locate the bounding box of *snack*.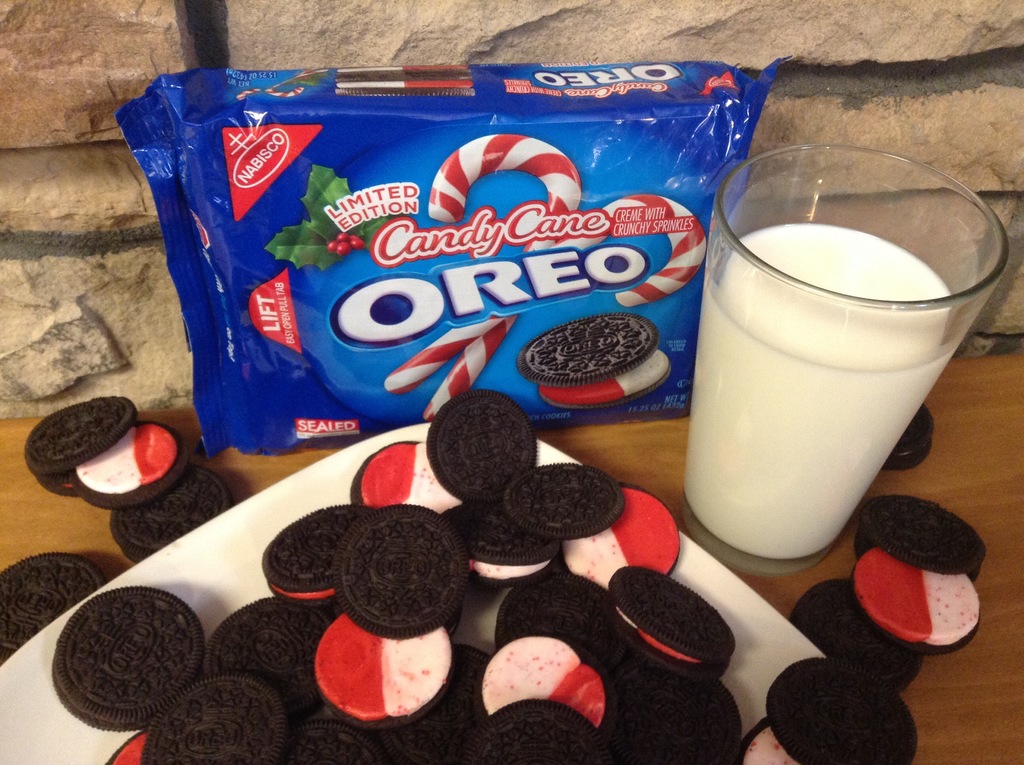
Bounding box: l=0, t=552, r=97, b=666.
